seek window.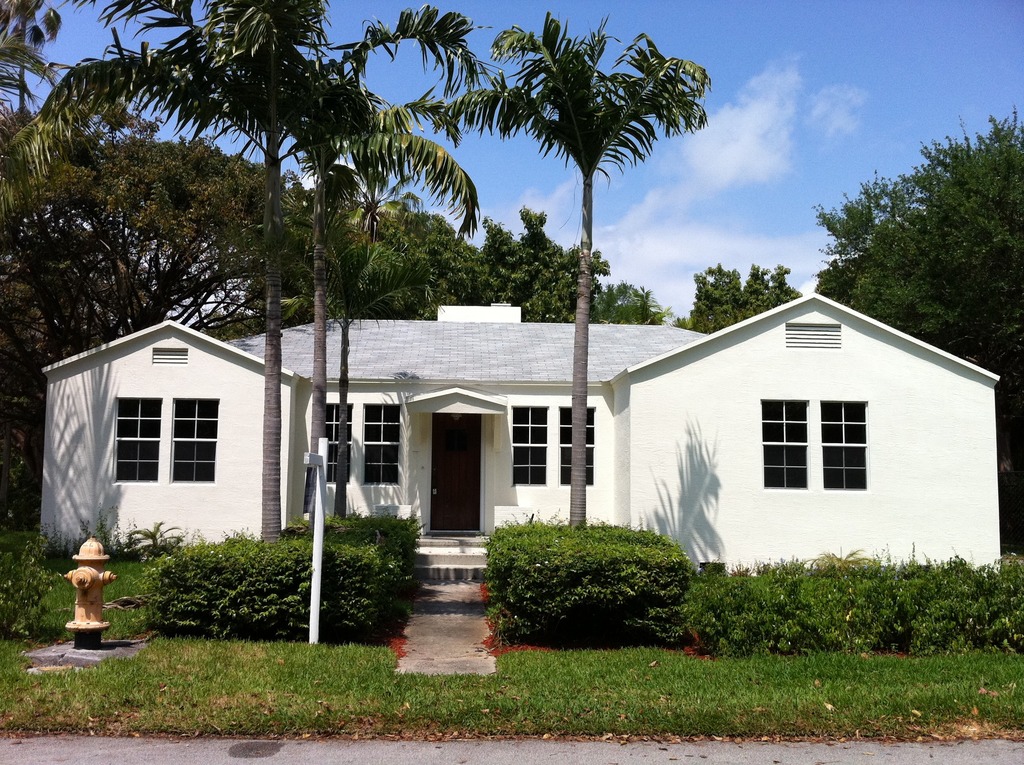
(left=557, top=406, right=595, bottom=486).
